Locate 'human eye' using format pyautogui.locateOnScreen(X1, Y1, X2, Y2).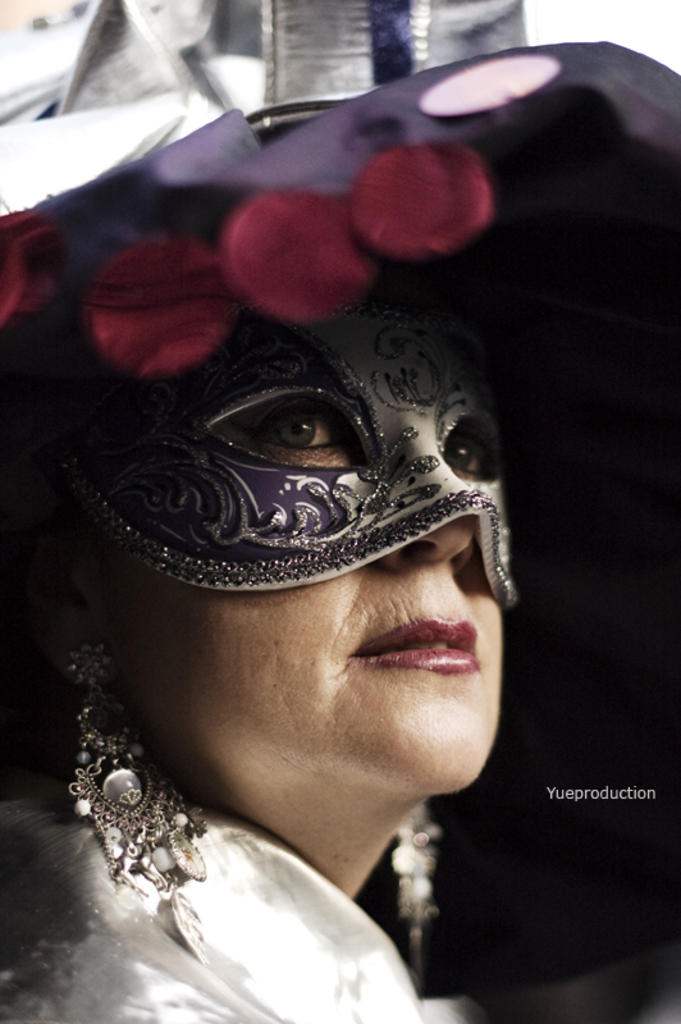
pyautogui.locateOnScreen(239, 401, 348, 454).
